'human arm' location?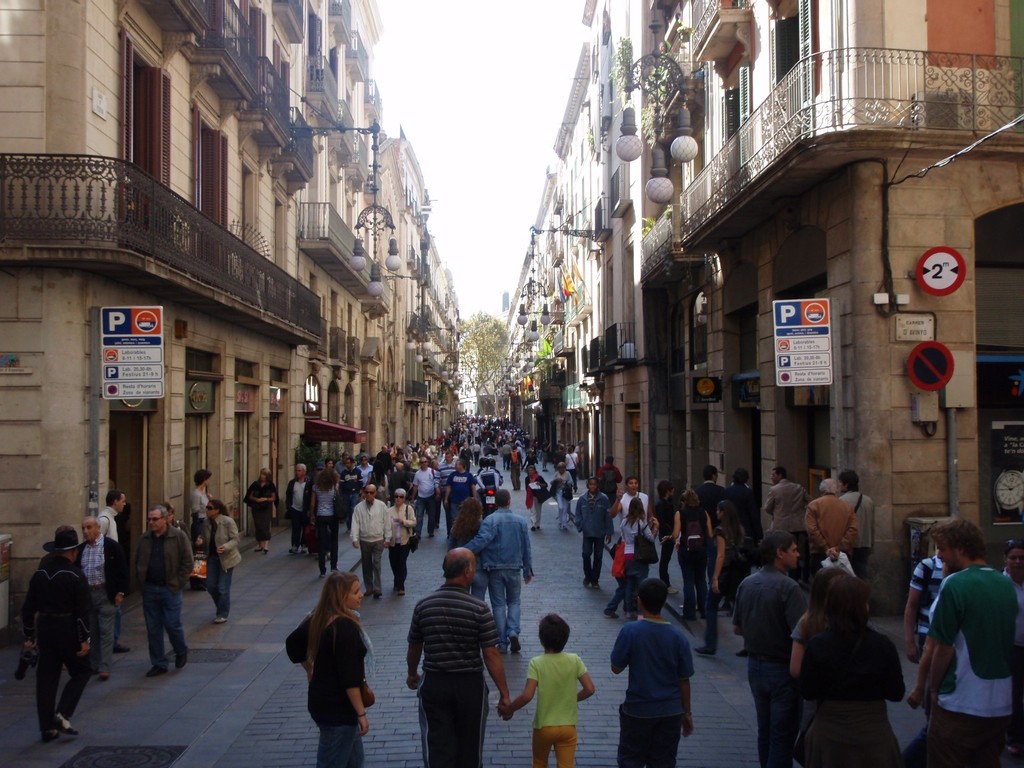
{"x1": 642, "y1": 518, "x2": 661, "y2": 543}
